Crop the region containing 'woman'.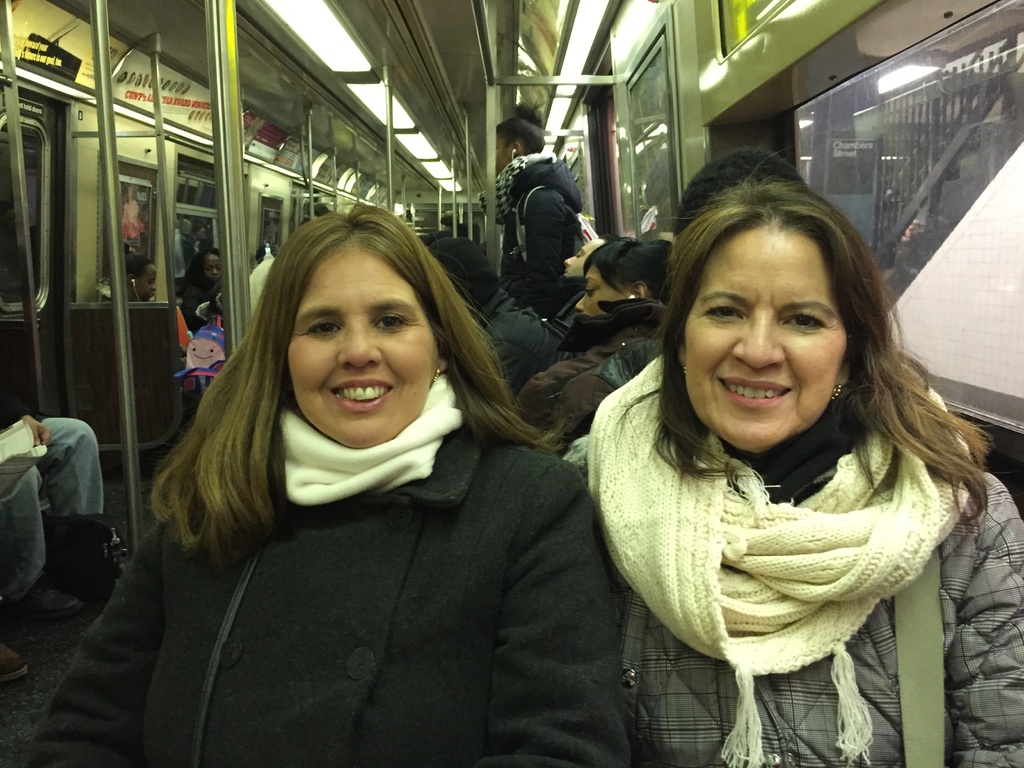
Crop region: x1=563, y1=176, x2=1023, y2=767.
